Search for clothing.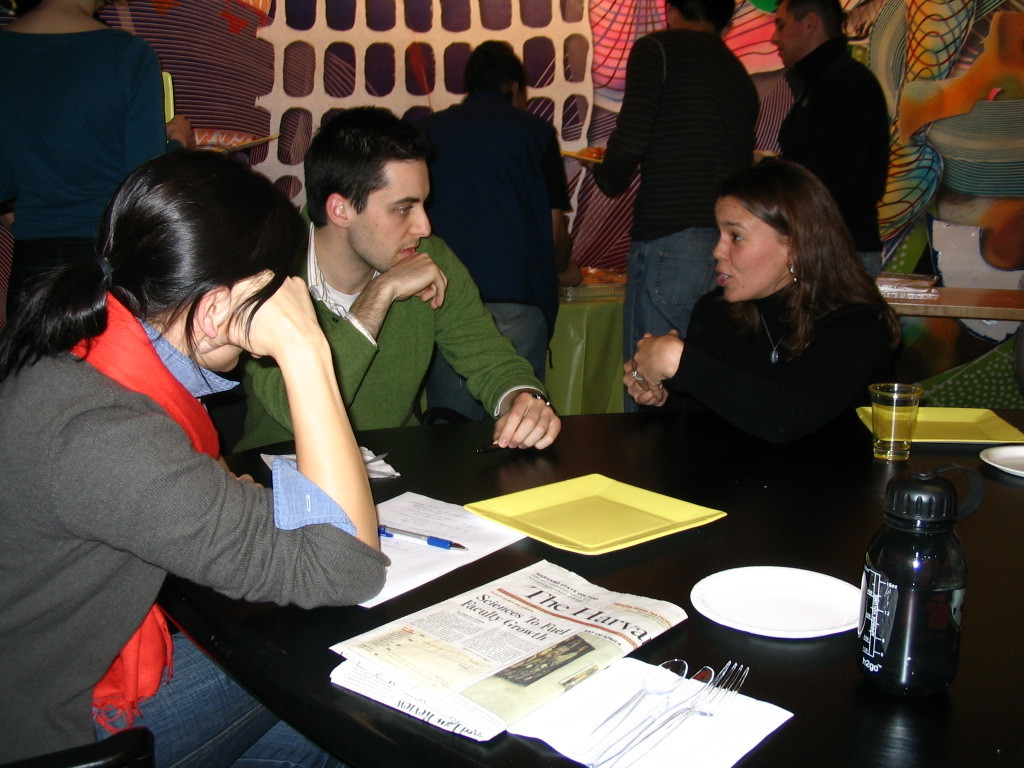
Found at select_region(234, 224, 548, 449).
